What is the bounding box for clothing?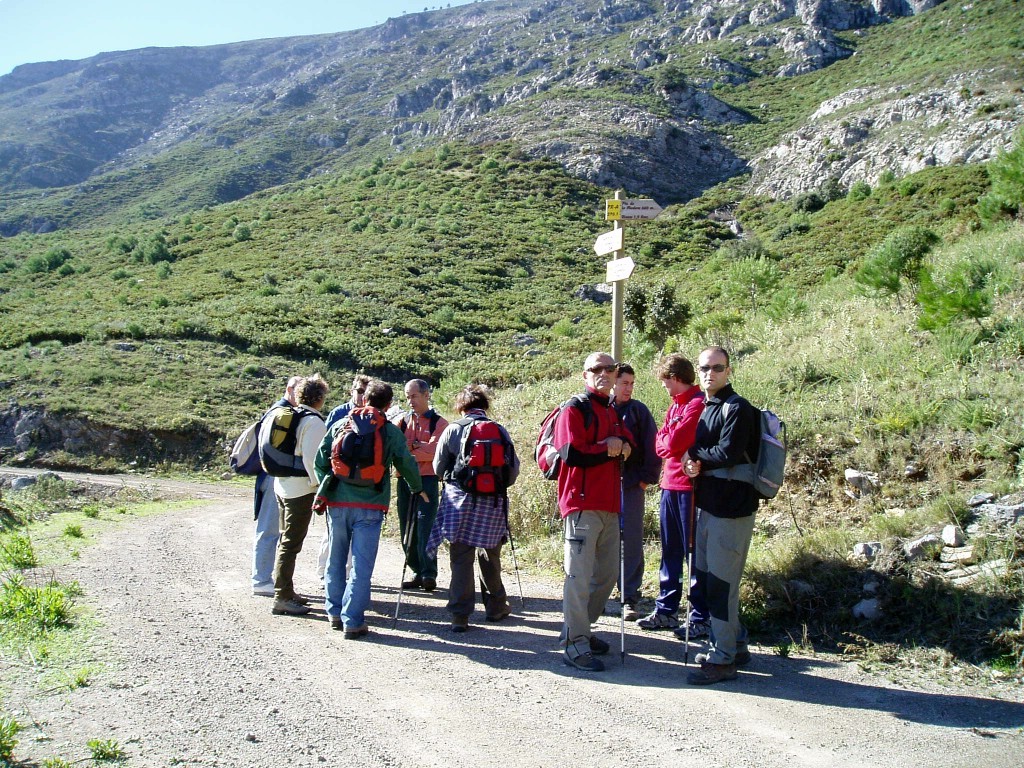
{"left": 428, "top": 415, "right": 496, "bottom": 613}.
